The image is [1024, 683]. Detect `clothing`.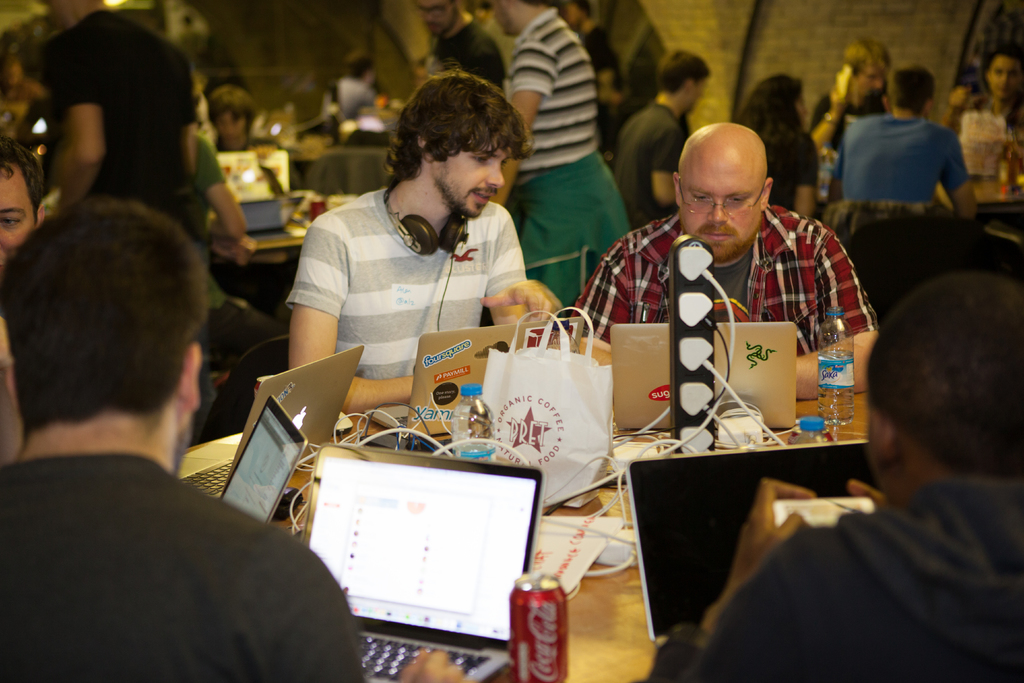
Detection: left=287, top=183, right=524, bottom=407.
